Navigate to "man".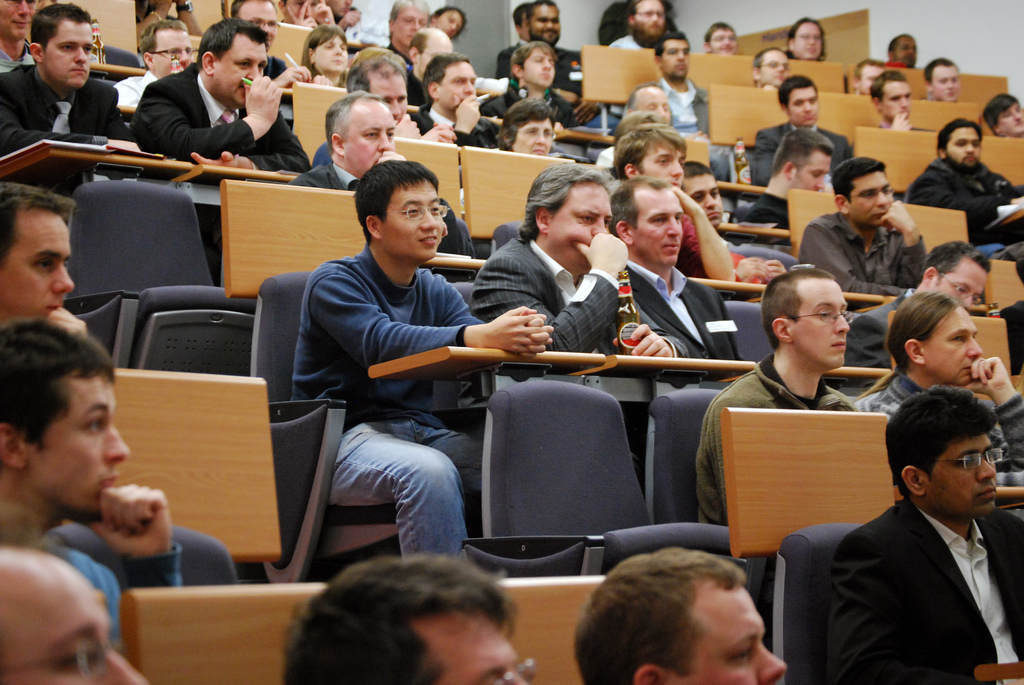
Navigation target: {"x1": 401, "y1": 54, "x2": 505, "y2": 156}.
